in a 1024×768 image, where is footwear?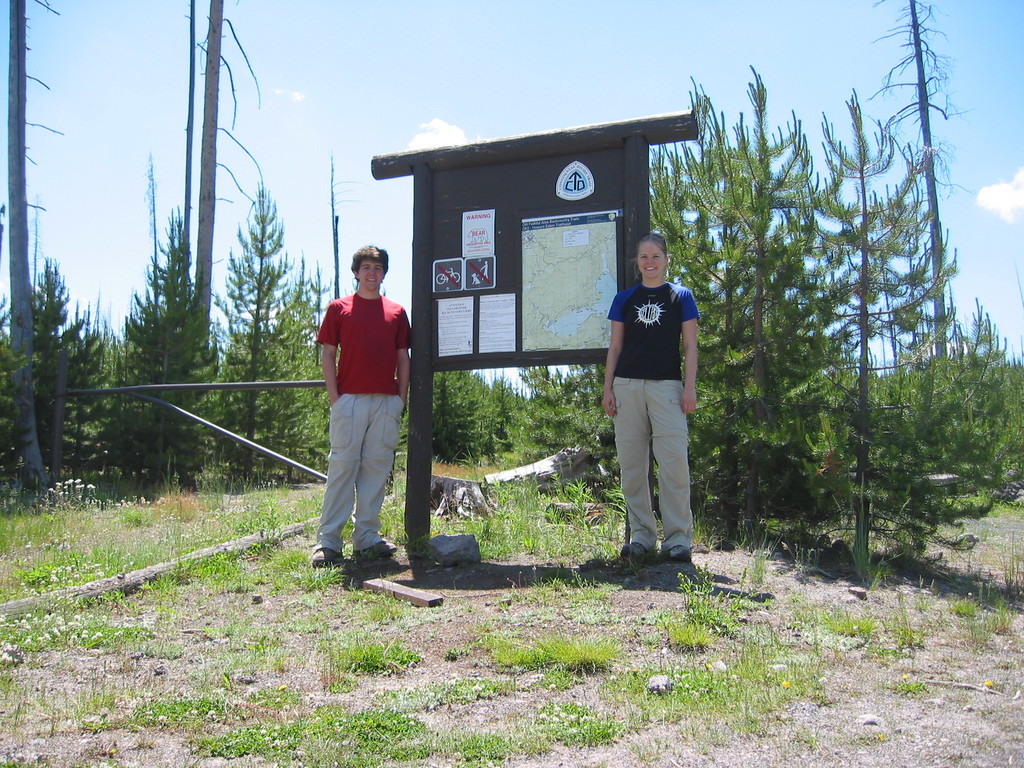
bbox=[660, 545, 692, 561].
